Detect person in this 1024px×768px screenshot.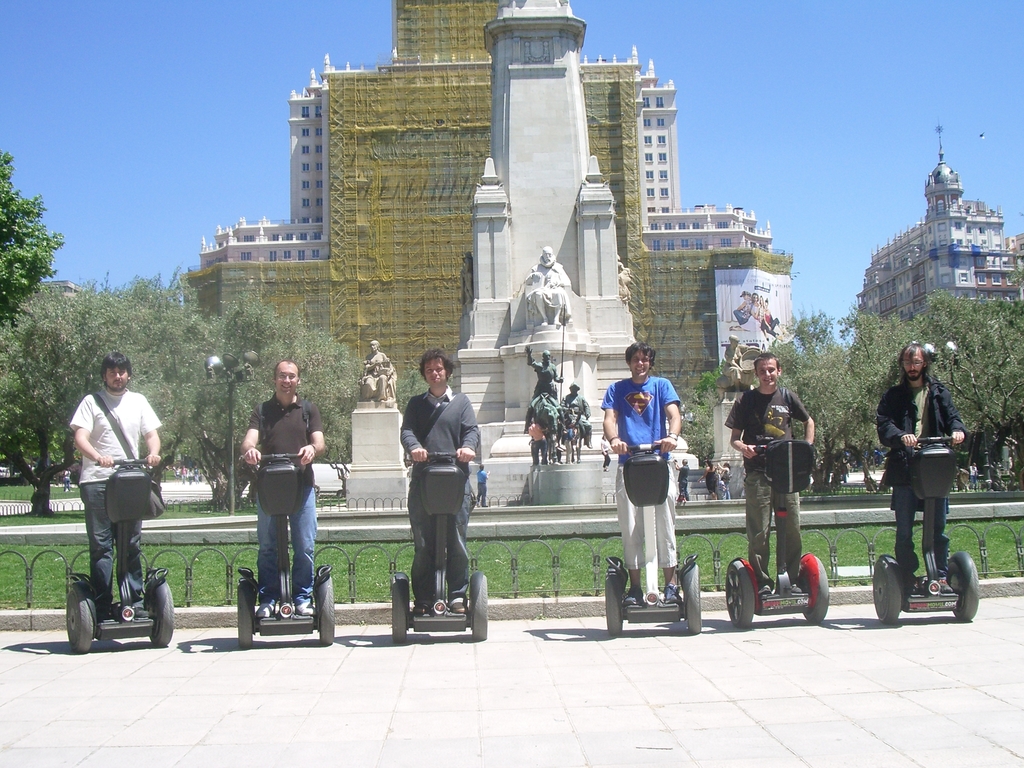
Detection: 62/346/167/622.
